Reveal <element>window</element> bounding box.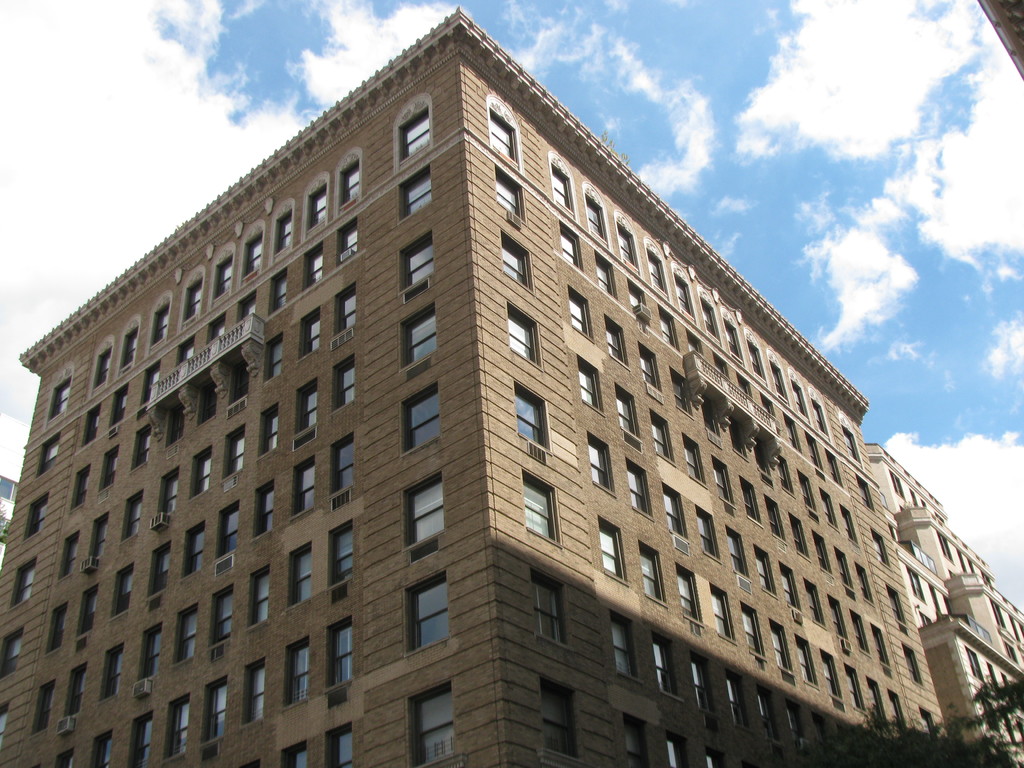
Revealed: l=81, t=412, r=98, b=447.
